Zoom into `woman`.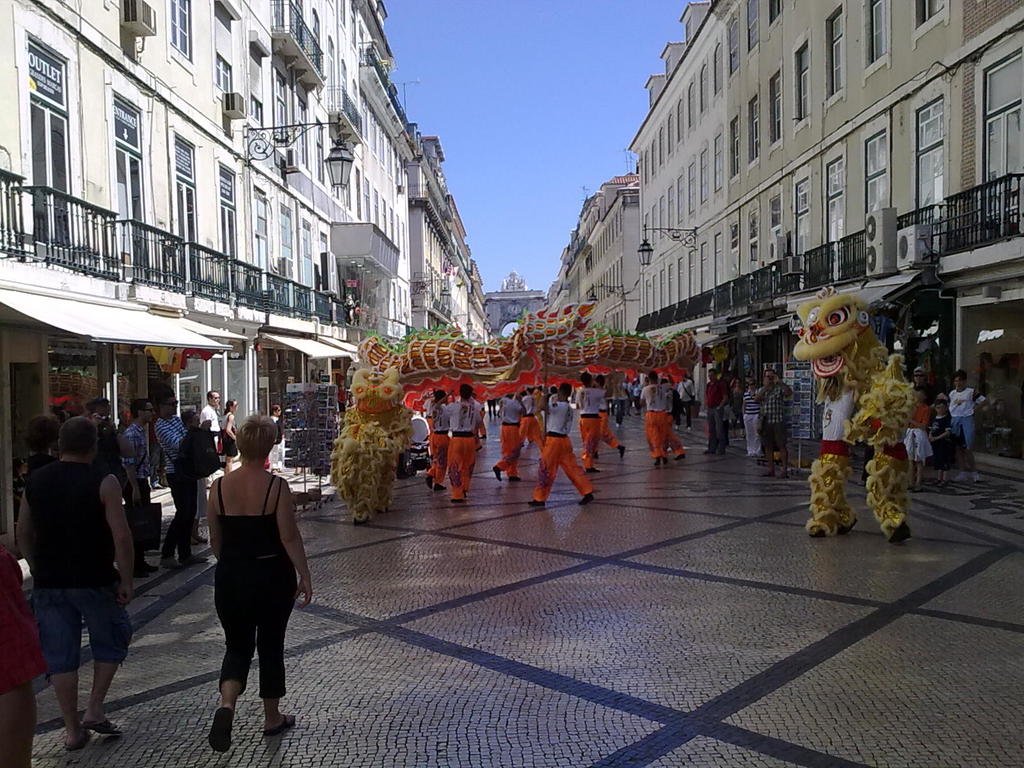
Zoom target: locate(742, 378, 763, 456).
